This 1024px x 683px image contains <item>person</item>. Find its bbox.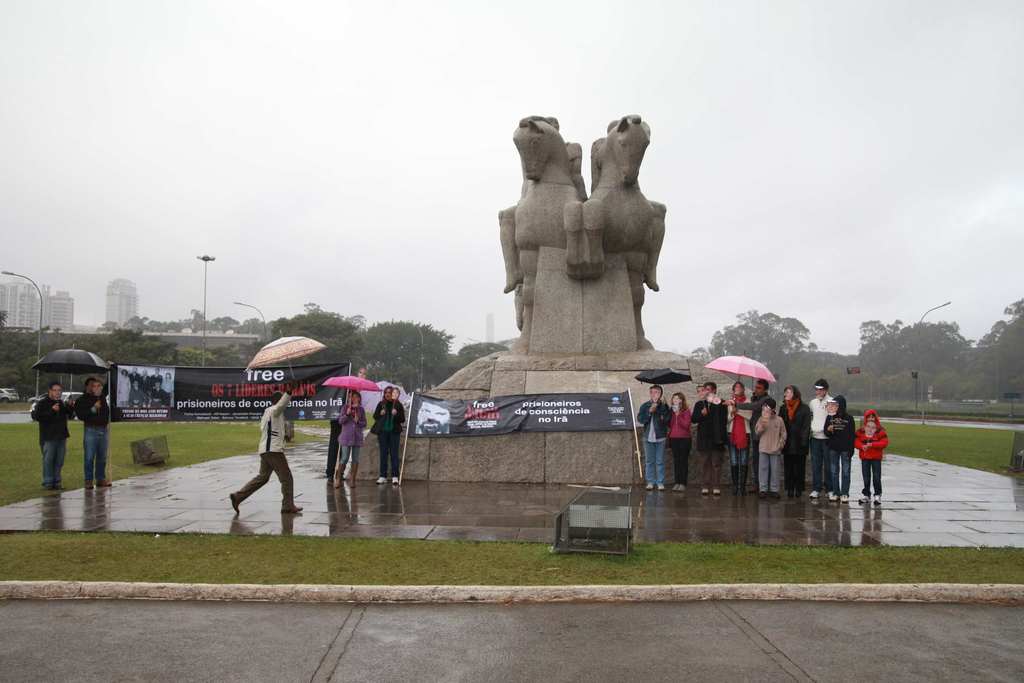
691,382,724,496.
